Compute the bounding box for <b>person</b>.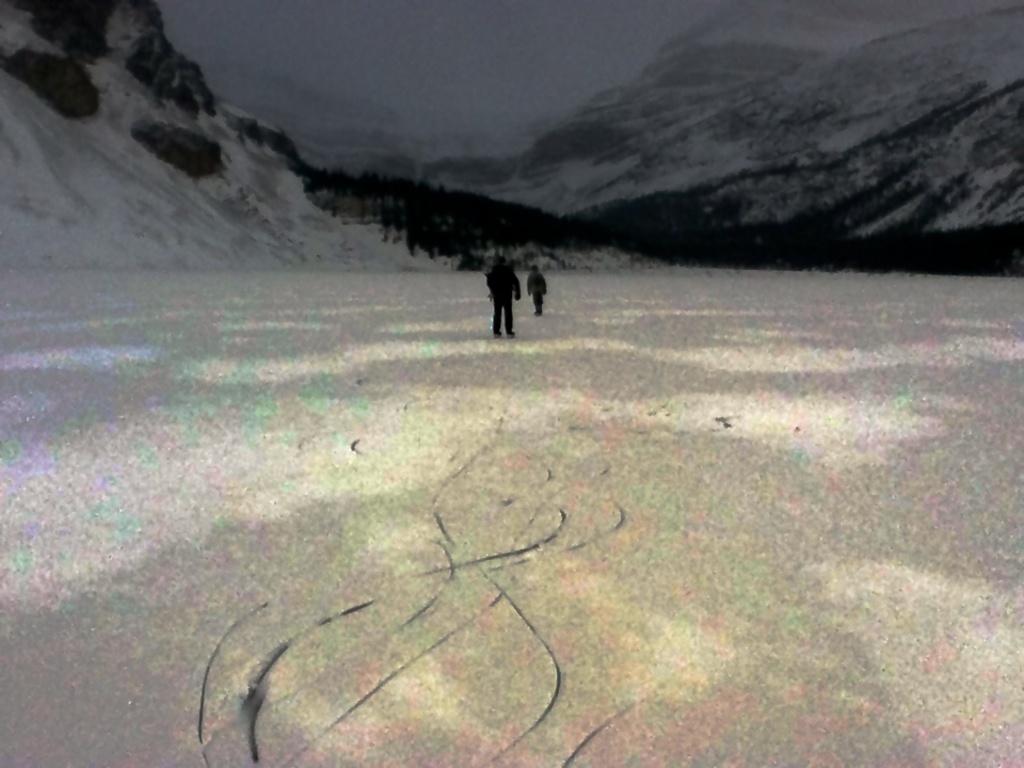
(left=486, top=259, right=524, bottom=336).
